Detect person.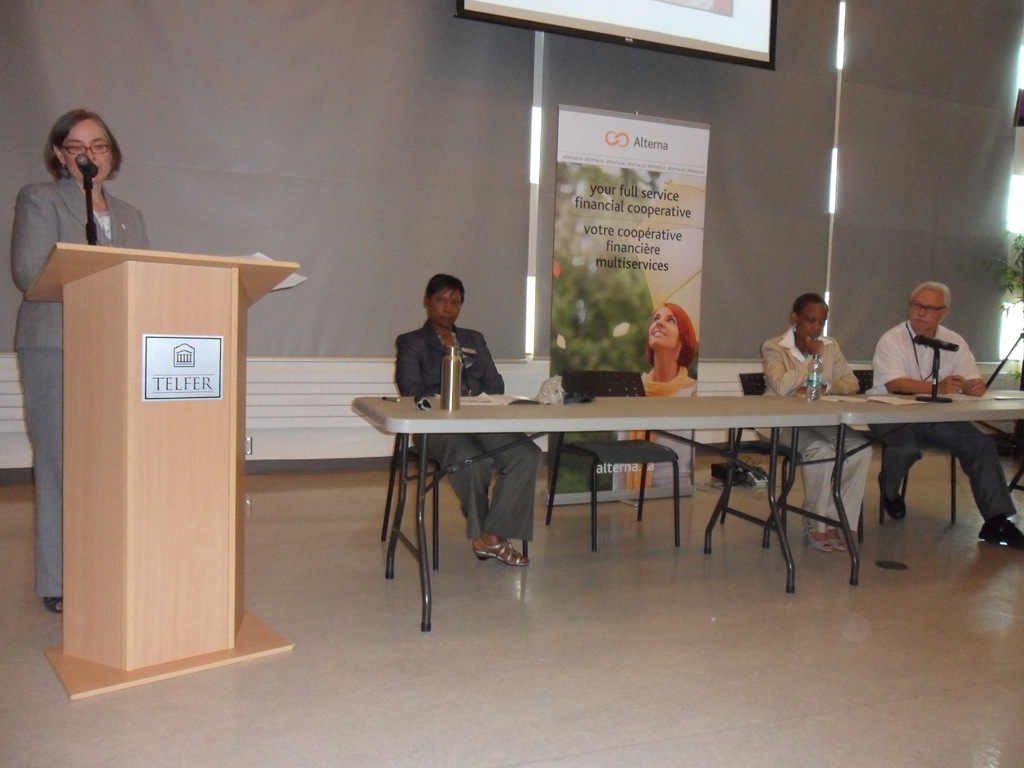
Detected at 4,105,146,616.
